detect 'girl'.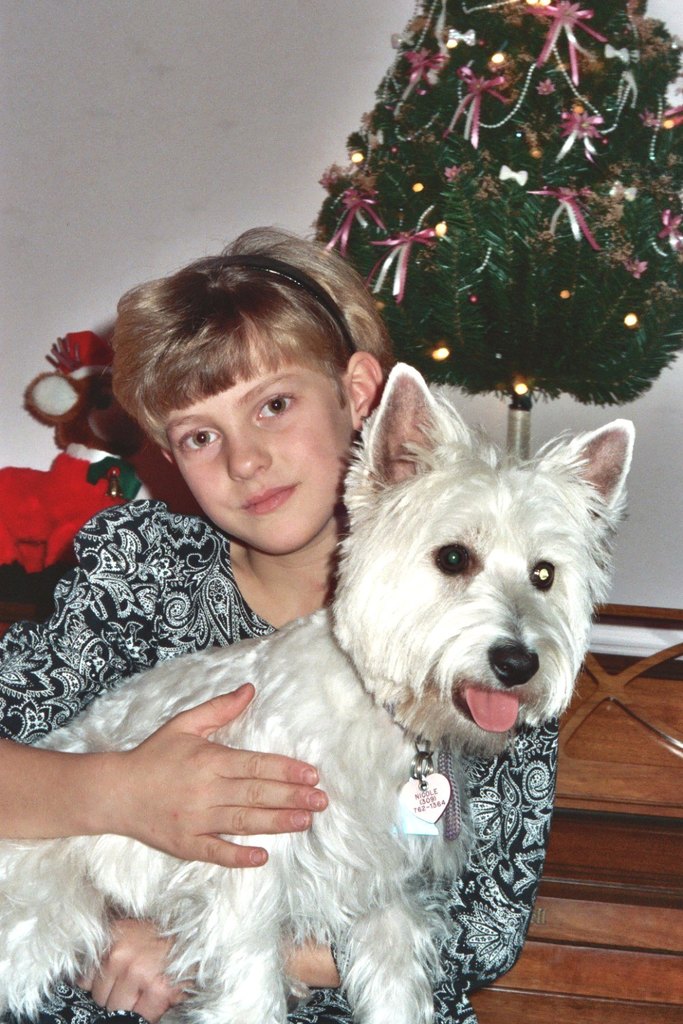
Detected at 0/229/559/1023.
